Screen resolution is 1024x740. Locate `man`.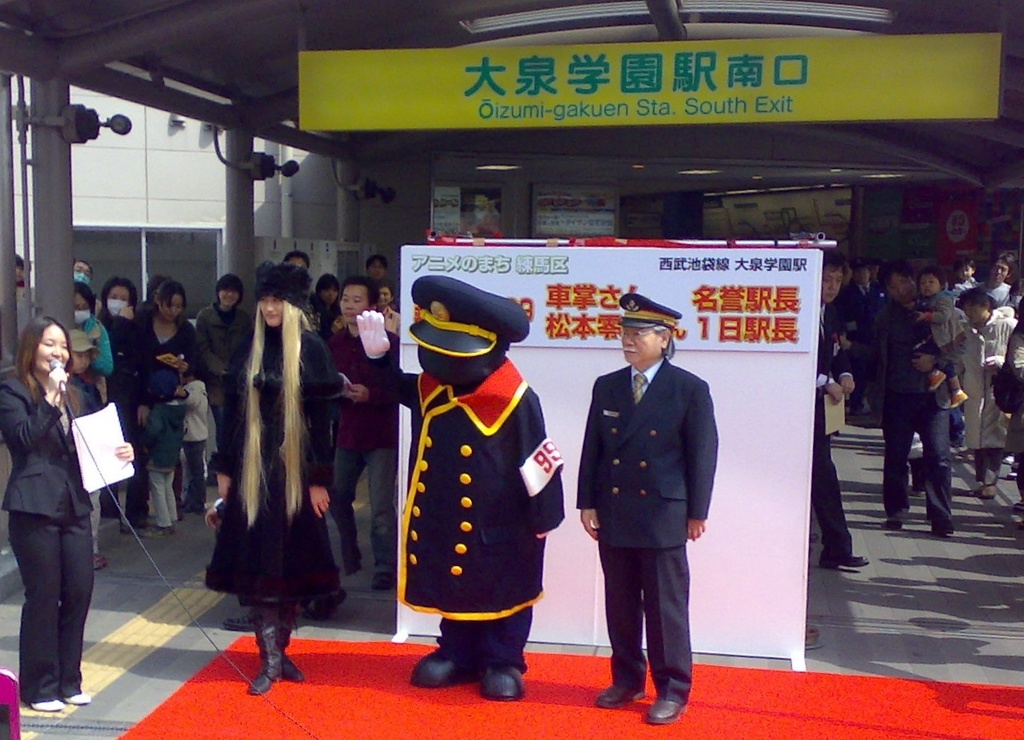
(x1=964, y1=248, x2=1015, y2=308).
